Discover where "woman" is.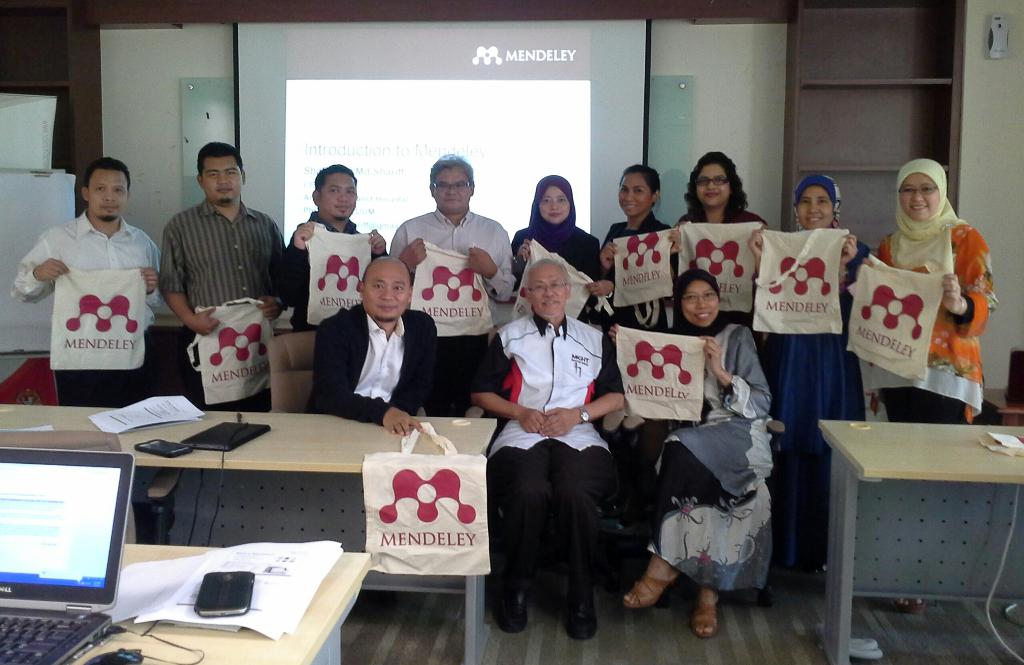
Discovered at bbox(664, 146, 773, 341).
